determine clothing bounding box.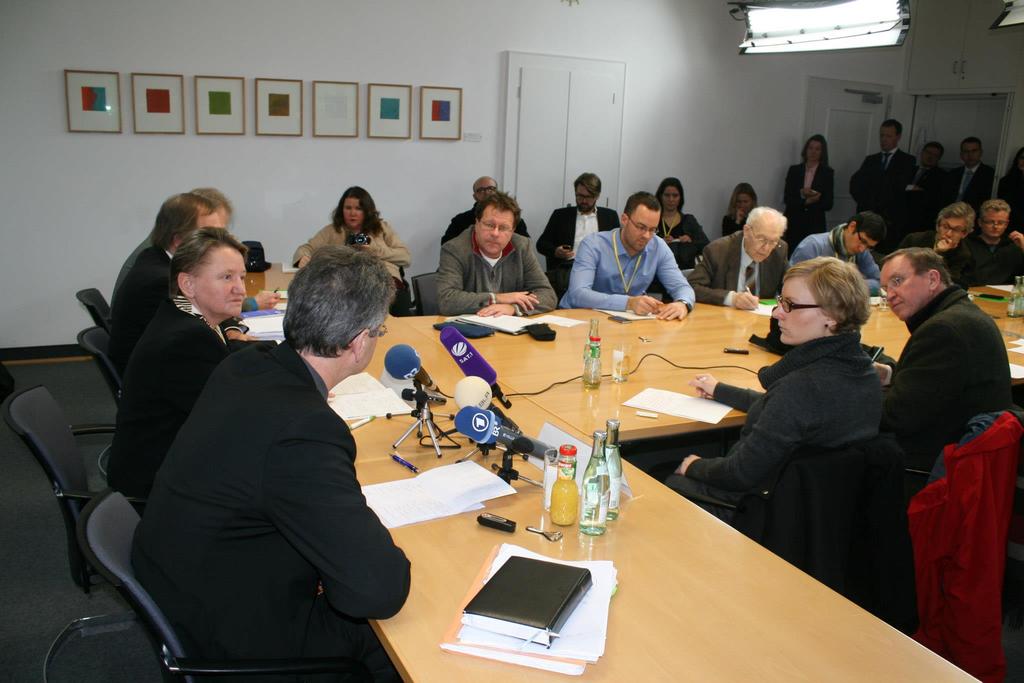
Determined: locate(877, 284, 1015, 479).
